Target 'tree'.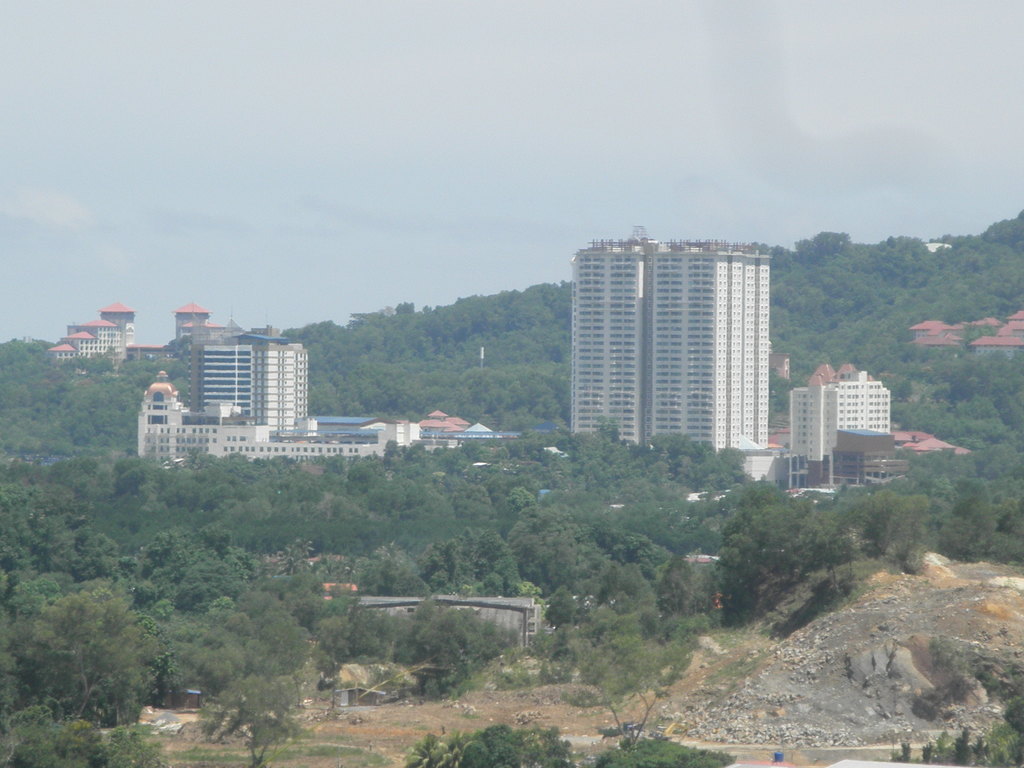
Target region: [left=0, top=384, right=48, bottom=461].
